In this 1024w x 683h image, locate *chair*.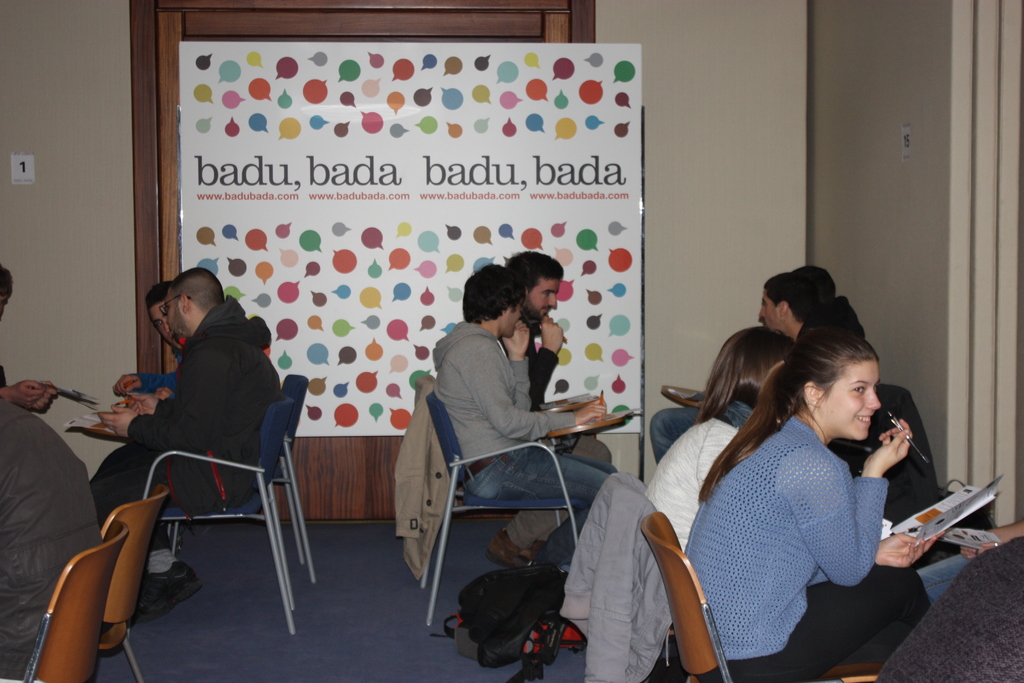
Bounding box: detection(18, 521, 130, 682).
